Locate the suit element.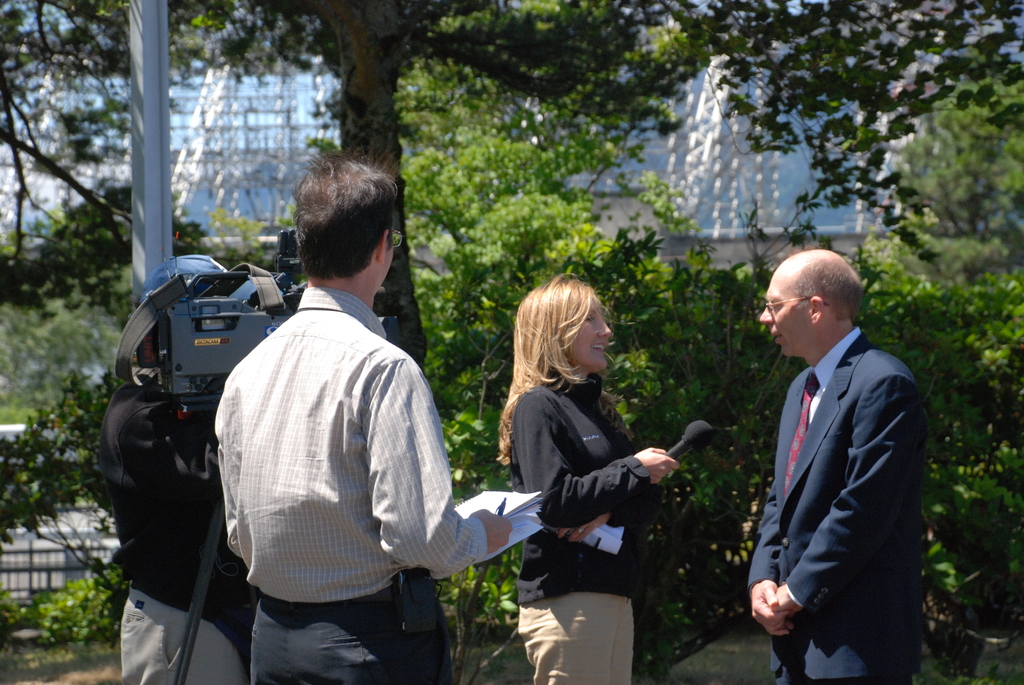
Element bbox: BBox(748, 246, 931, 684).
